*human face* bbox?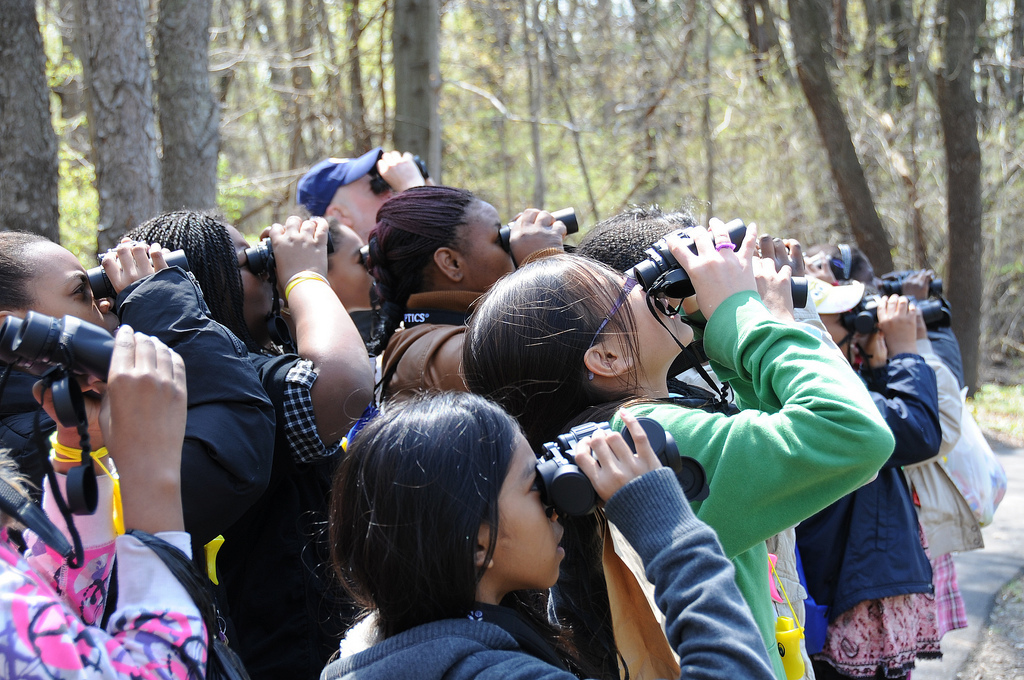
489 424 564 588
